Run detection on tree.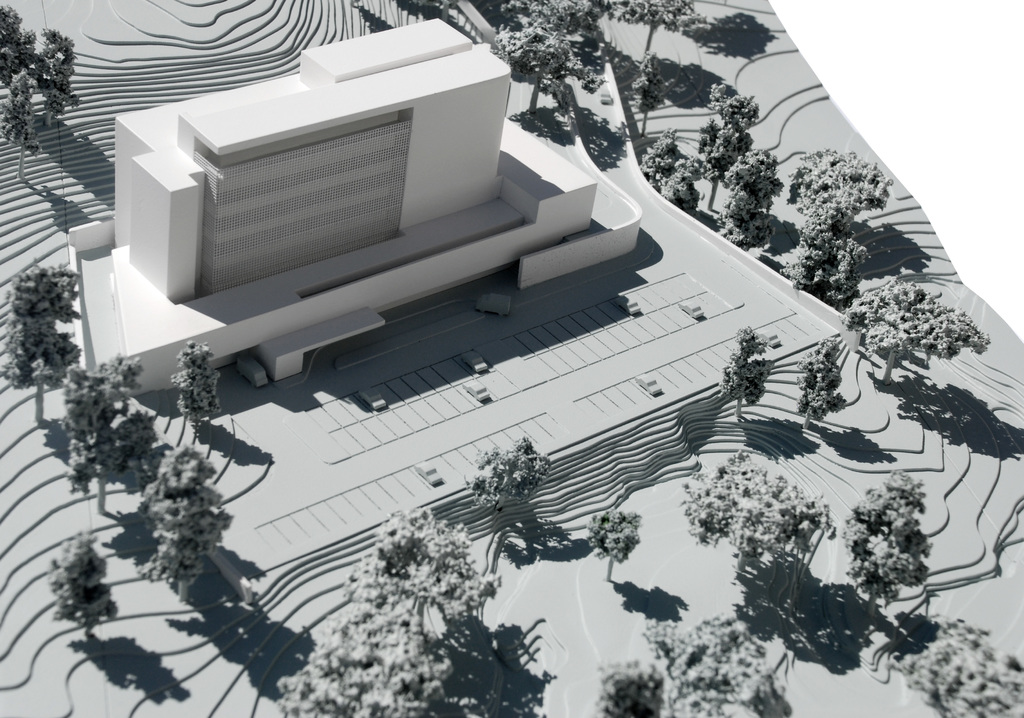
Result: Rect(638, 132, 706, 212).
